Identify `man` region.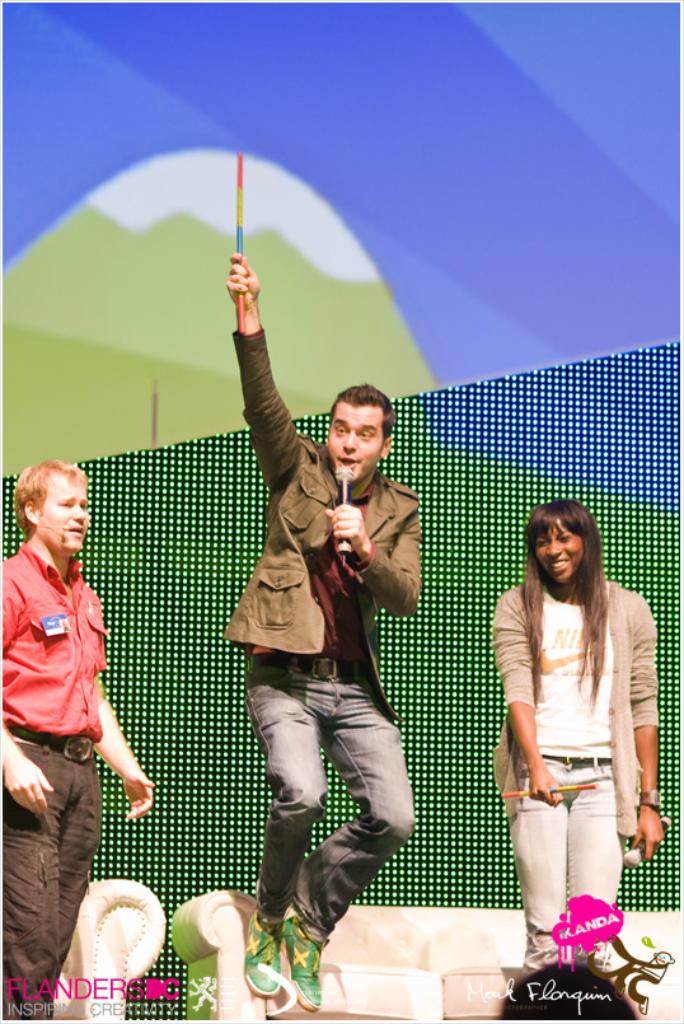
Region: <box>222,253,427,1013</box>.
